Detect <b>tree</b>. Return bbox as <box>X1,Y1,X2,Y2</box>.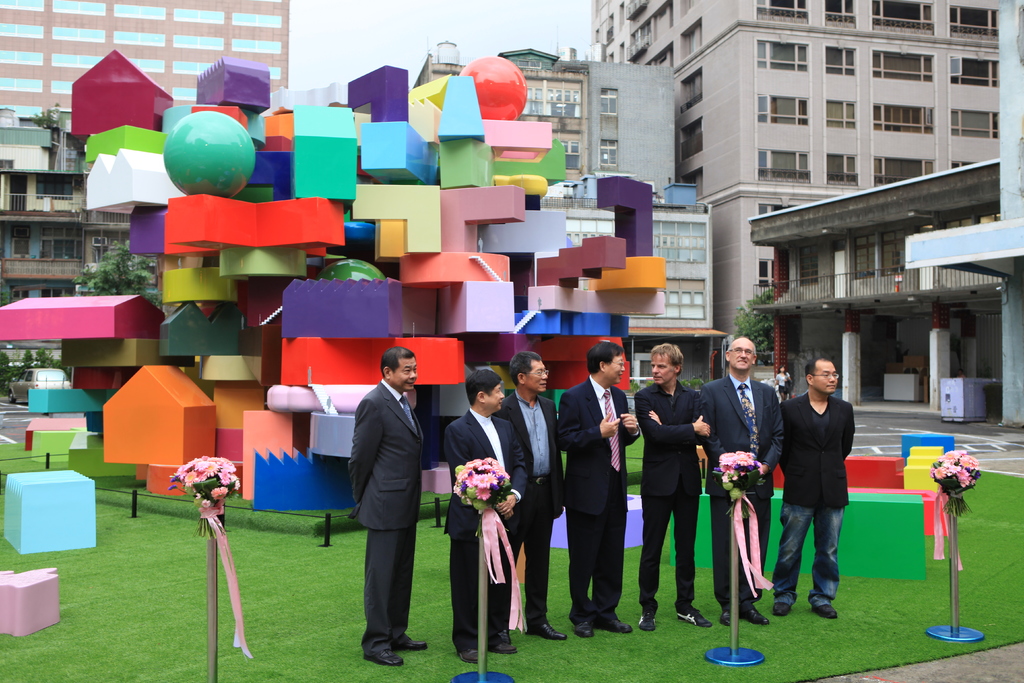
<box>76,241,156,293</box>.
